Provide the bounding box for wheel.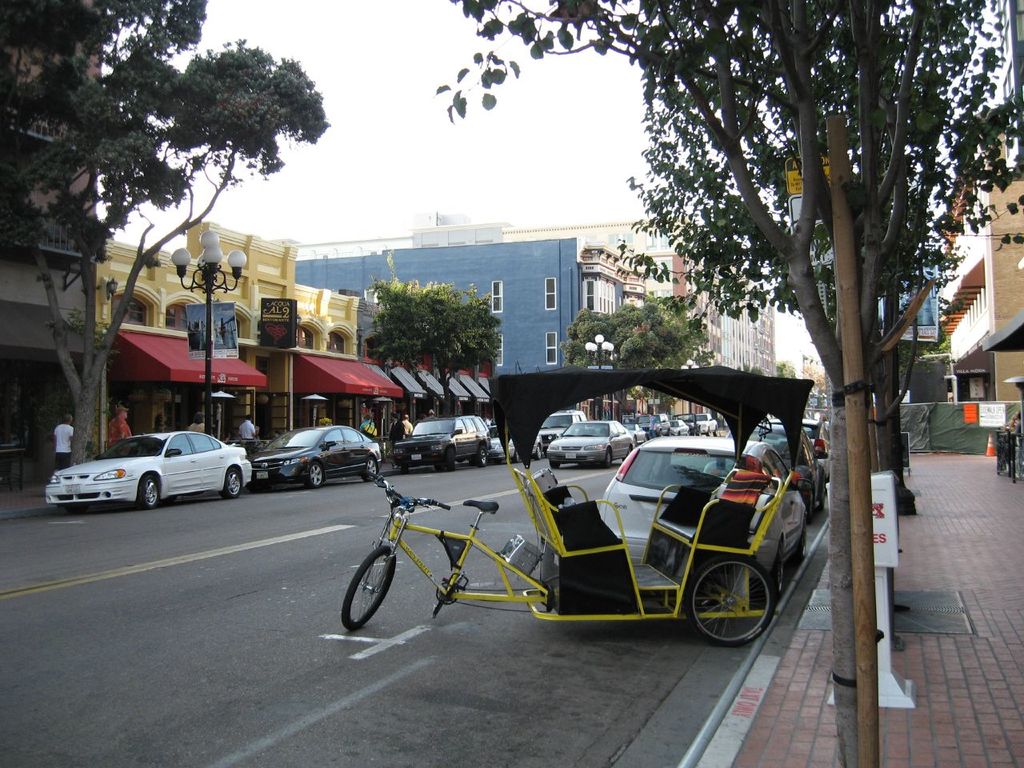
crop(223, 467, 245, 499).
